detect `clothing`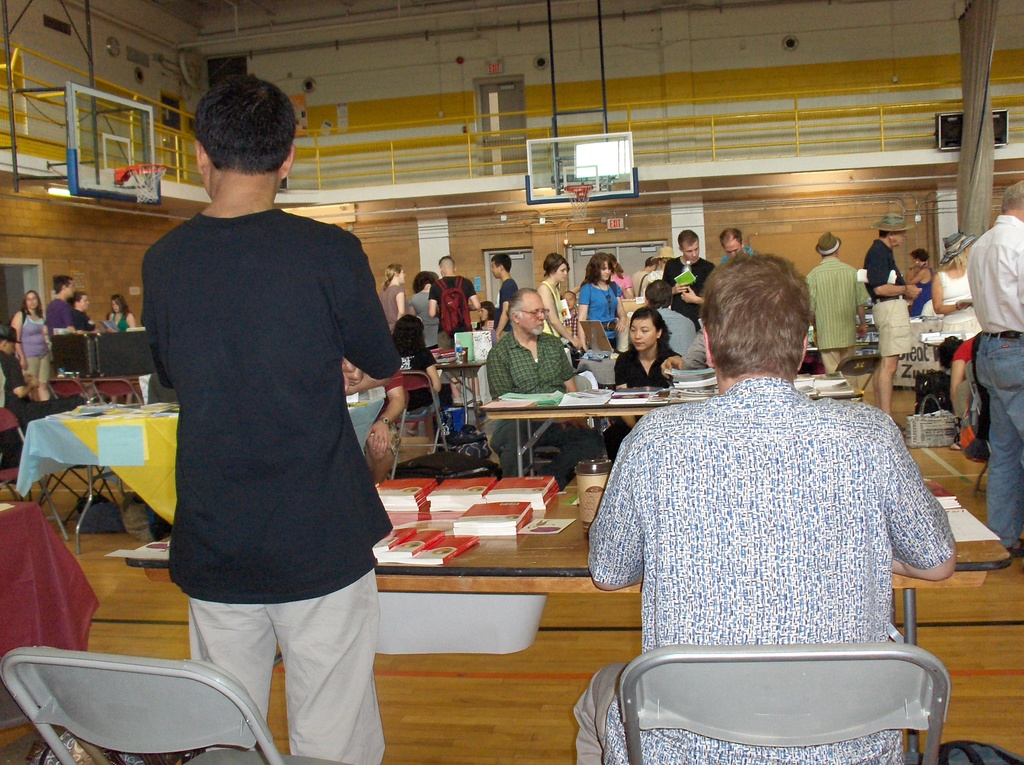
l=482, t=322, r=589, b=488
